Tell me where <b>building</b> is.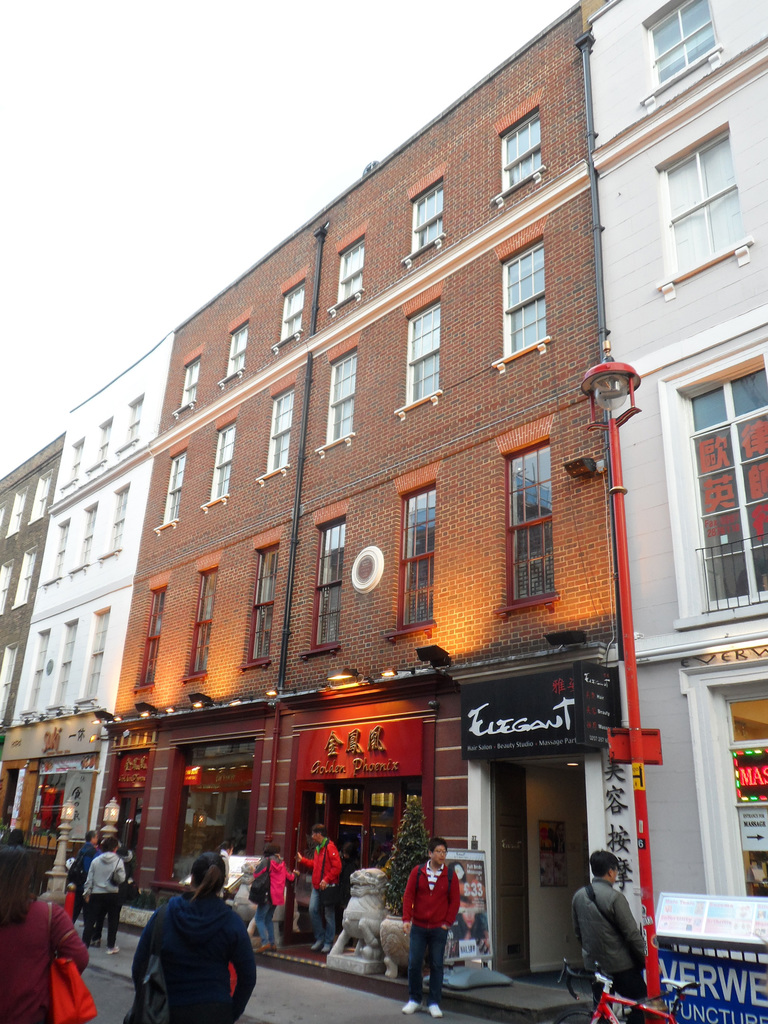
<b>building</b> is at bbox(276, 0, 617, 1021).
